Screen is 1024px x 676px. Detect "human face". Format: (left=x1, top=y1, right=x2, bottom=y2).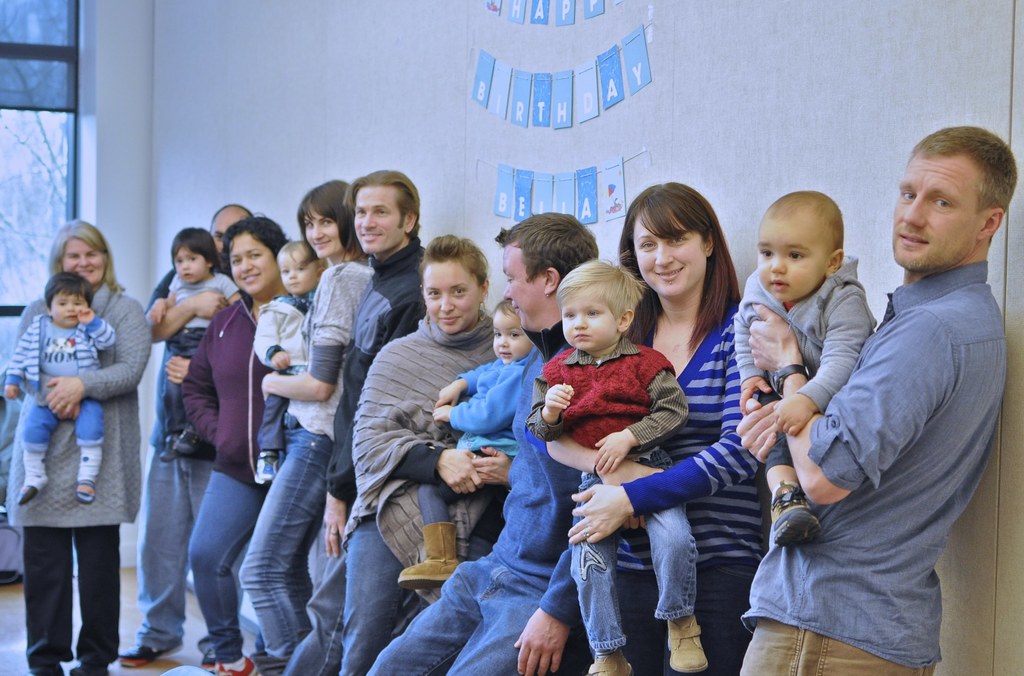
(left=634, top=205, right=706, bottom=298).
